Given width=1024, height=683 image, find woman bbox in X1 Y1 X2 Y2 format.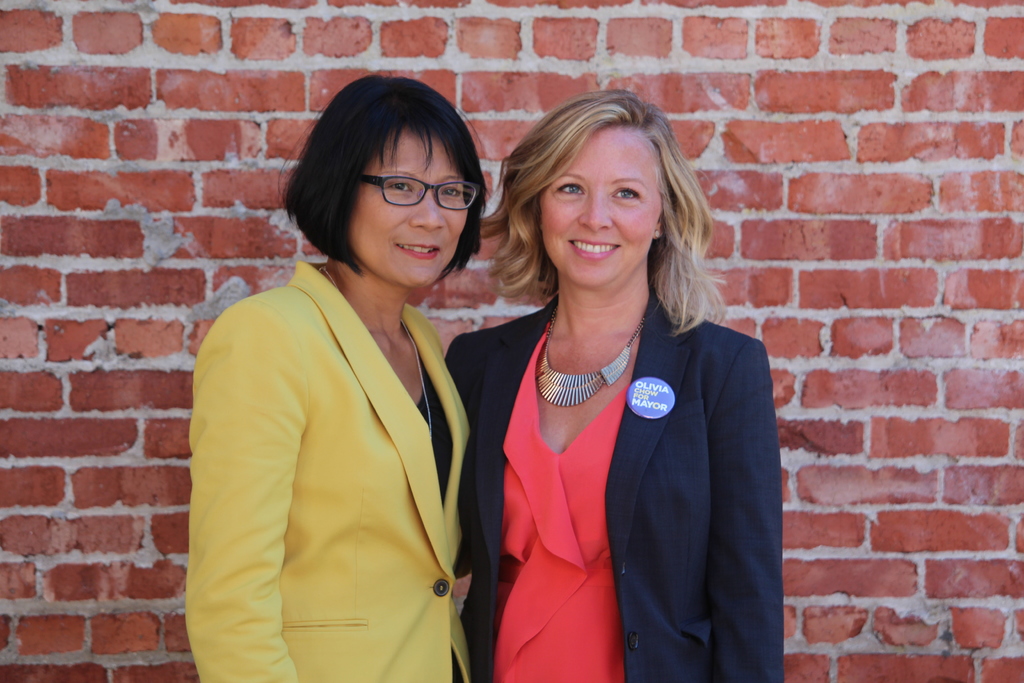
173 61 513 682.
